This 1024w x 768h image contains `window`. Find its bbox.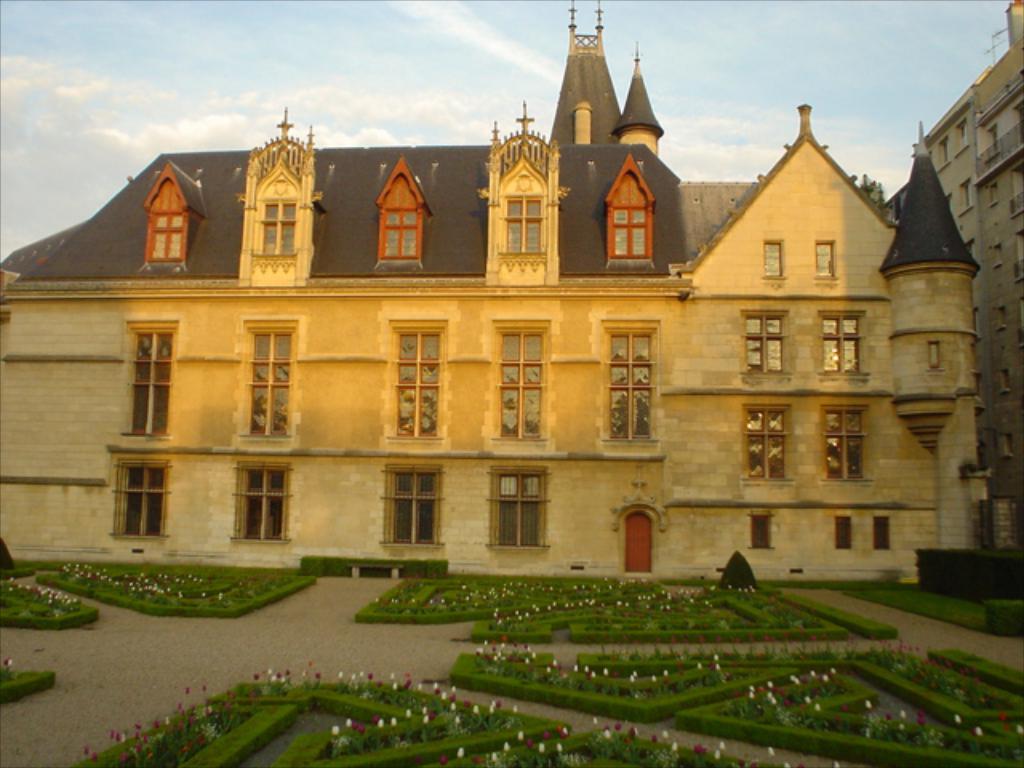
[x1=989, y1=306, x2=1010, y2=334].
